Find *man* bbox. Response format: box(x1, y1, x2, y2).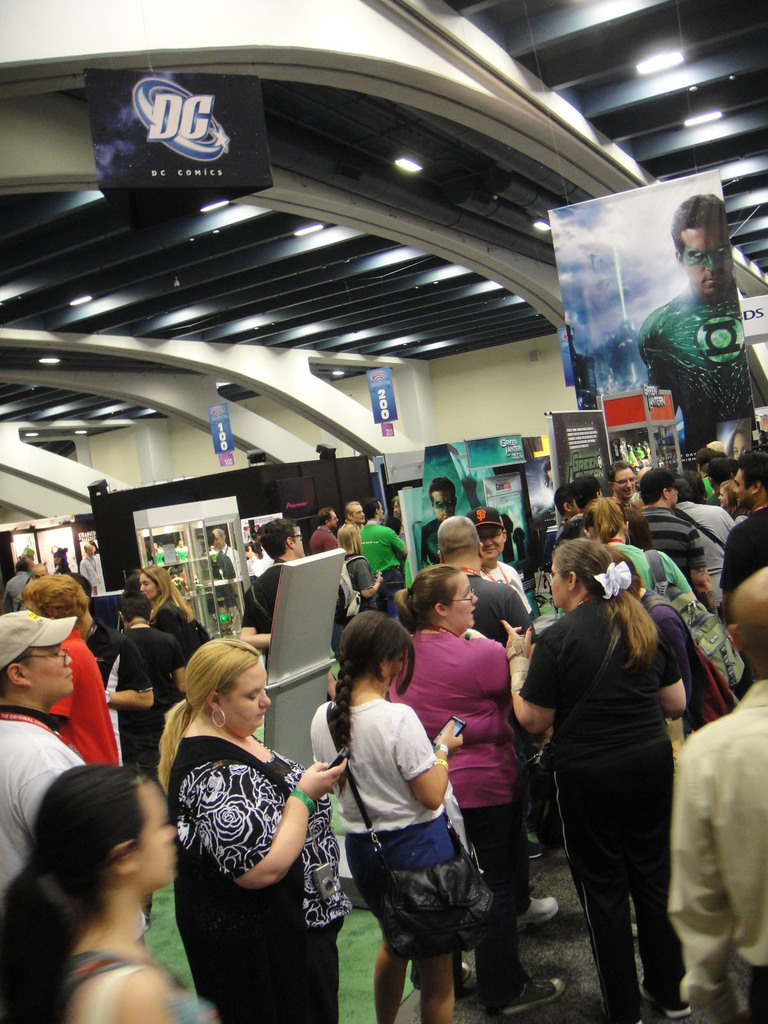
box(356, 500, 412, 617).
